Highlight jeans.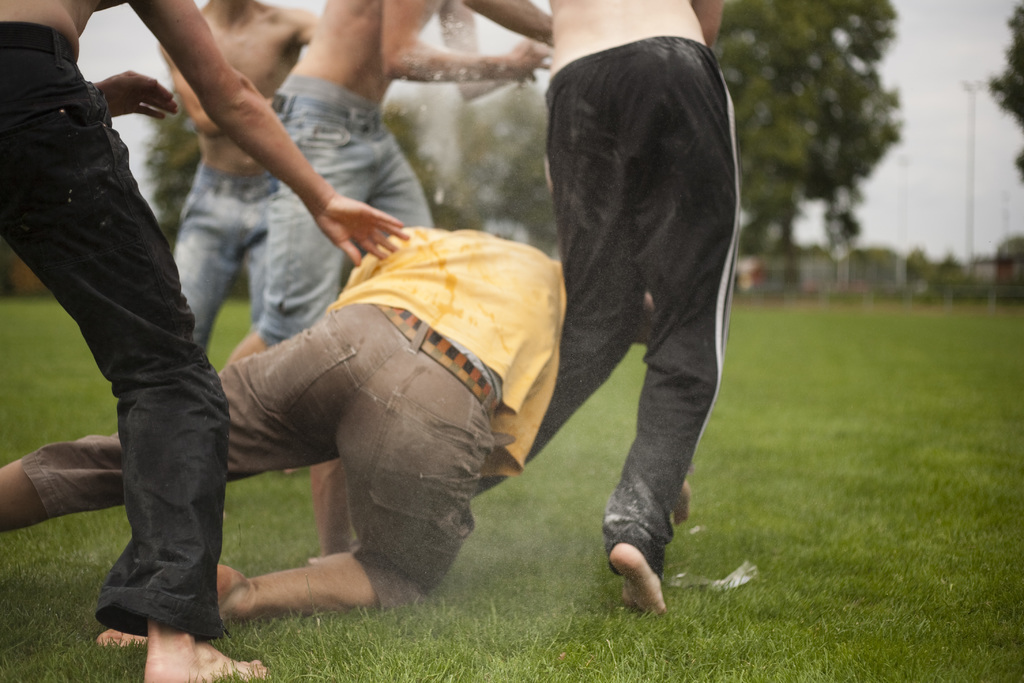
Highlighted region: locate(18, 297, 490, 611).
